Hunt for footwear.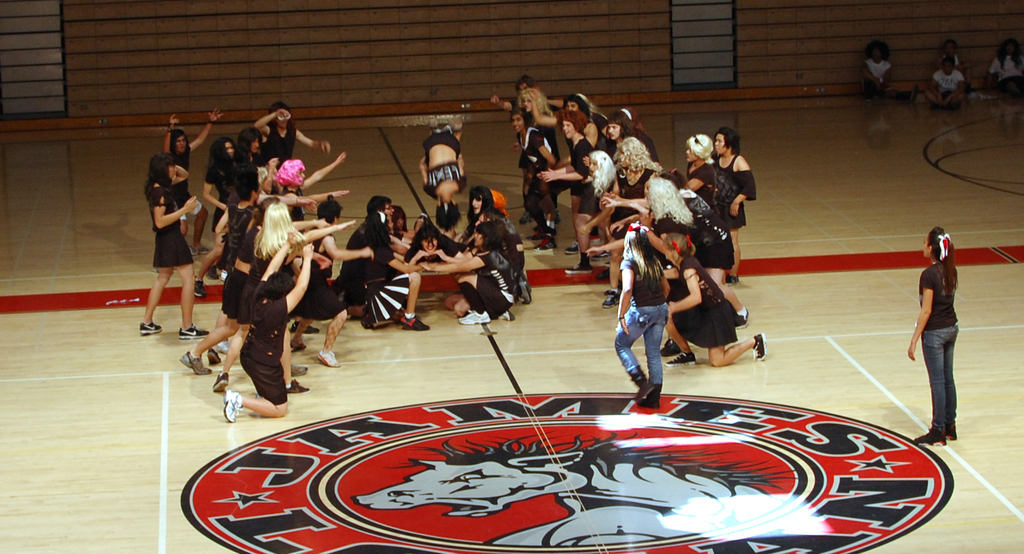
Hunted down at box(604, 290, 623, 309).
